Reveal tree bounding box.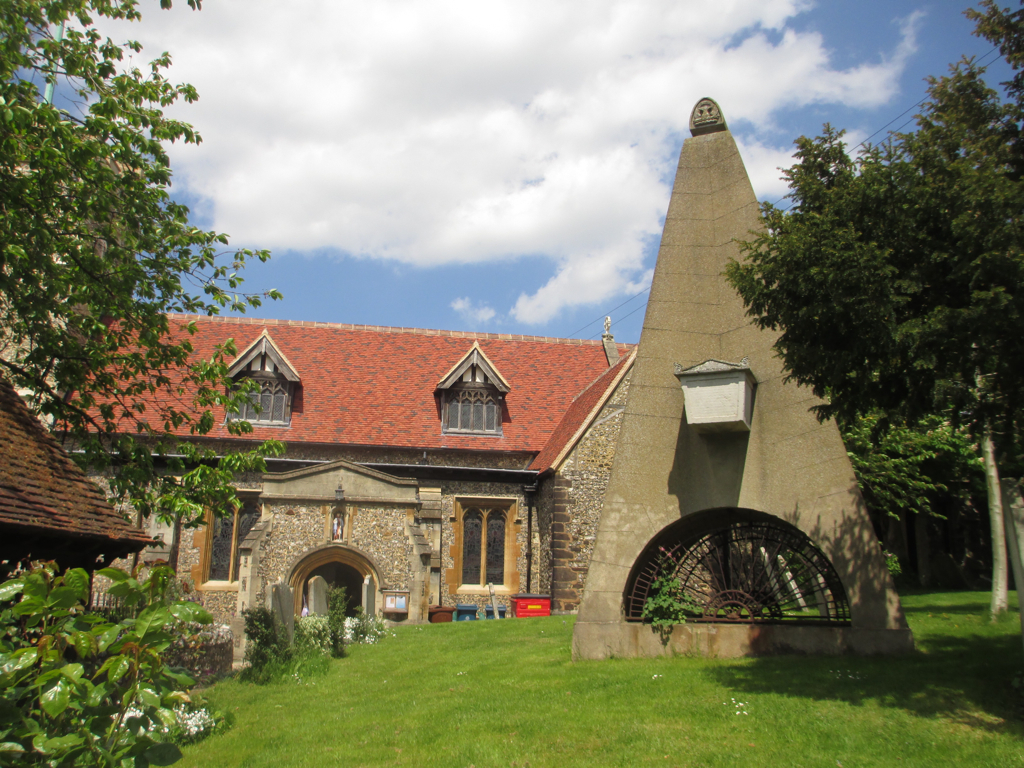
Revealed: {"left": 0, "top": 0, "right": 304, "bottom": 551}.
